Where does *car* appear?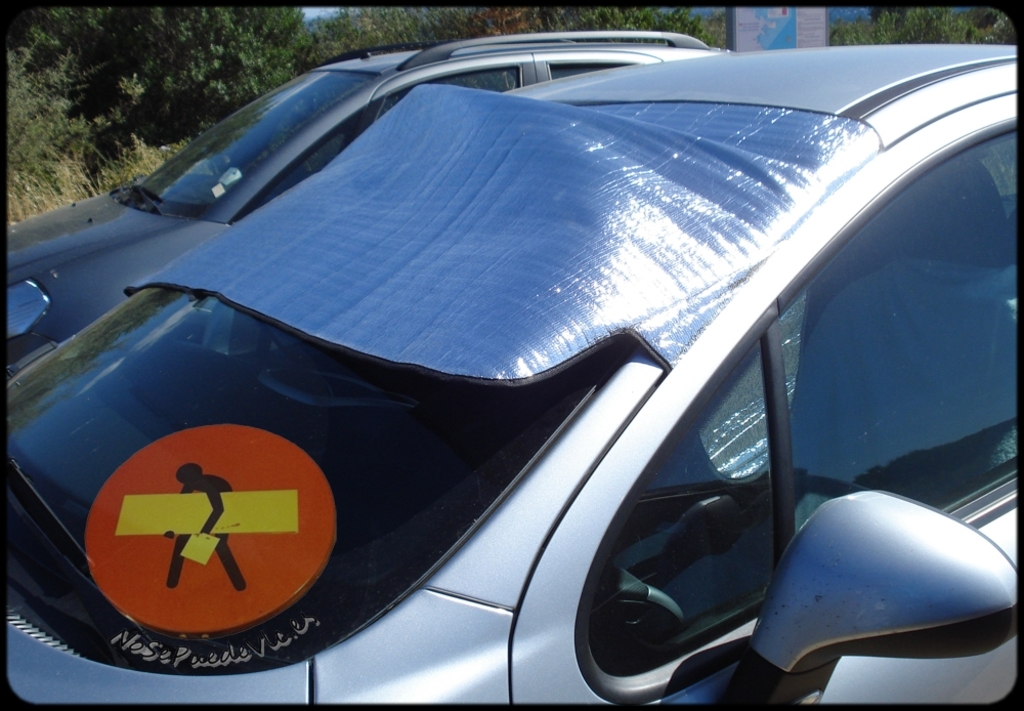
Appears at (left=0, top=36, right=438, bottom=269).
